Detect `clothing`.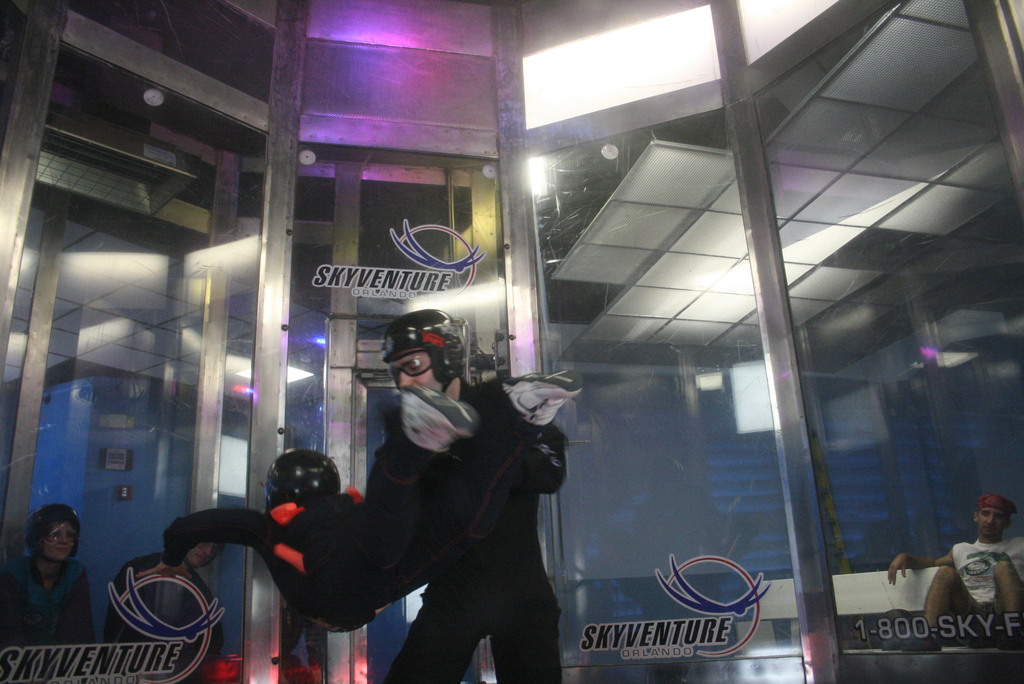
Detected at (943, 535, 1023, 649).
